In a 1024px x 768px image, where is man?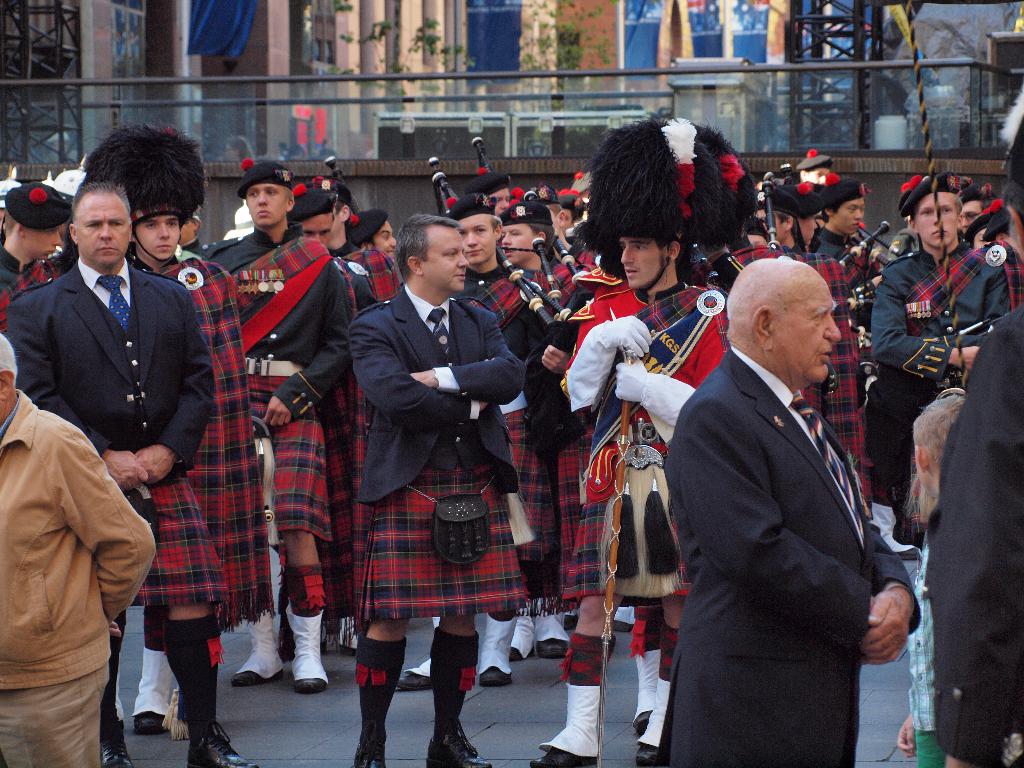
(left=532, top=221, right=733, bottom=761).
